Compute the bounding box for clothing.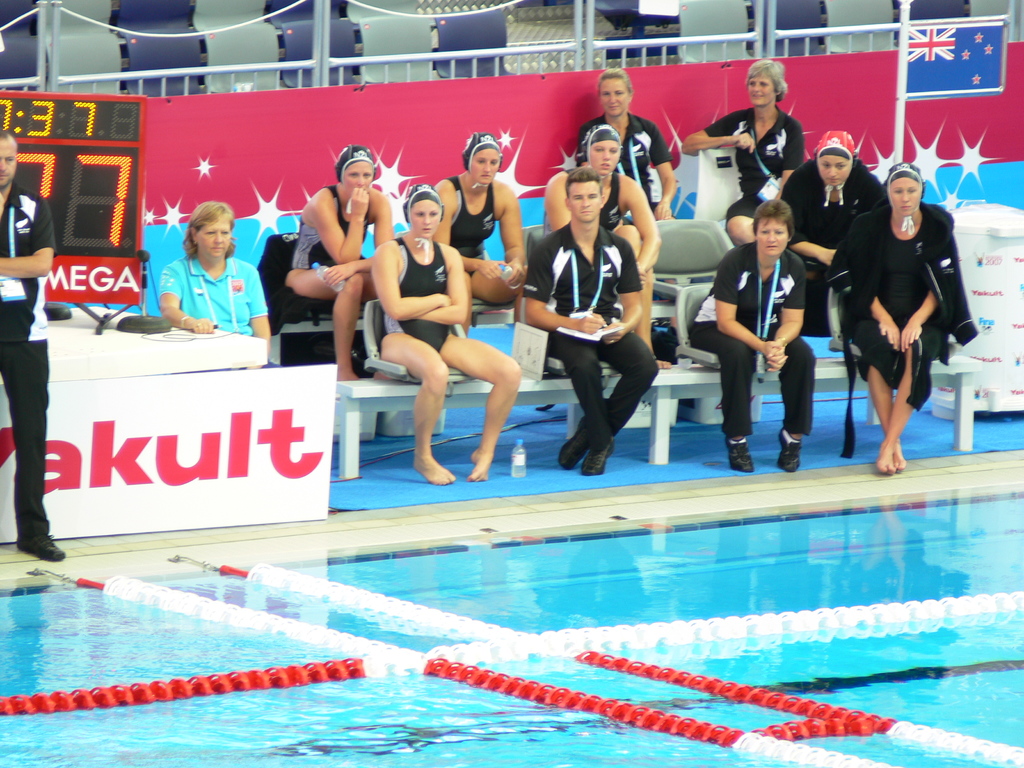
bbox(454, 170, 517, 268).
